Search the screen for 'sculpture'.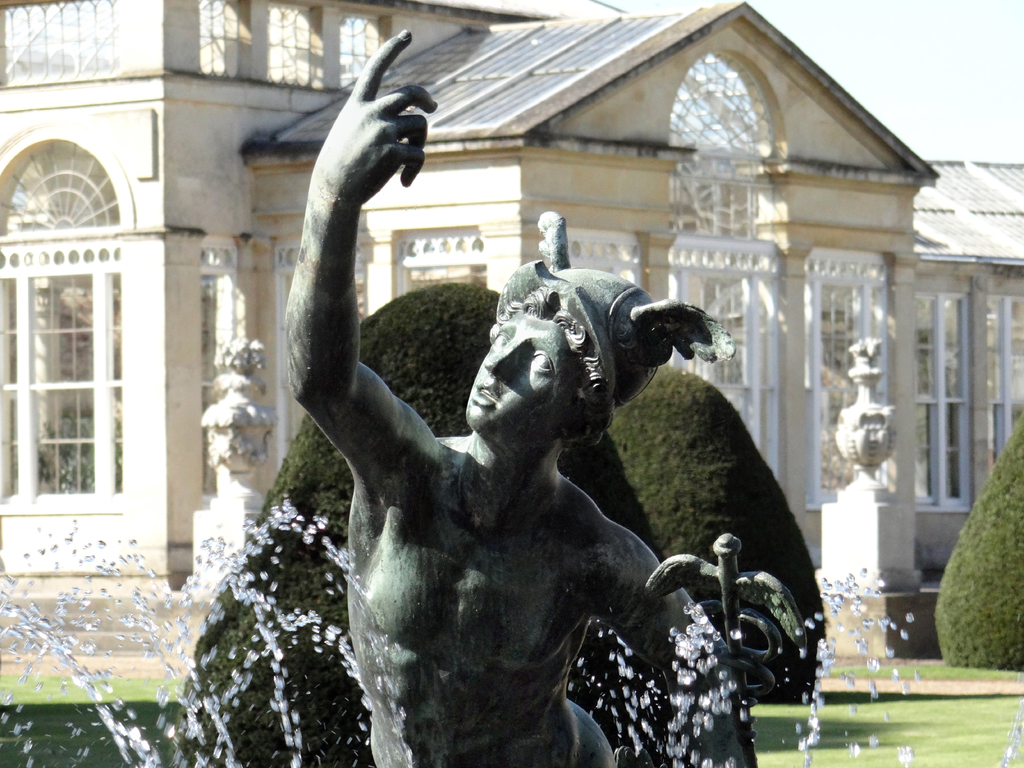
Found at <box>232,131,753,767</box>.
